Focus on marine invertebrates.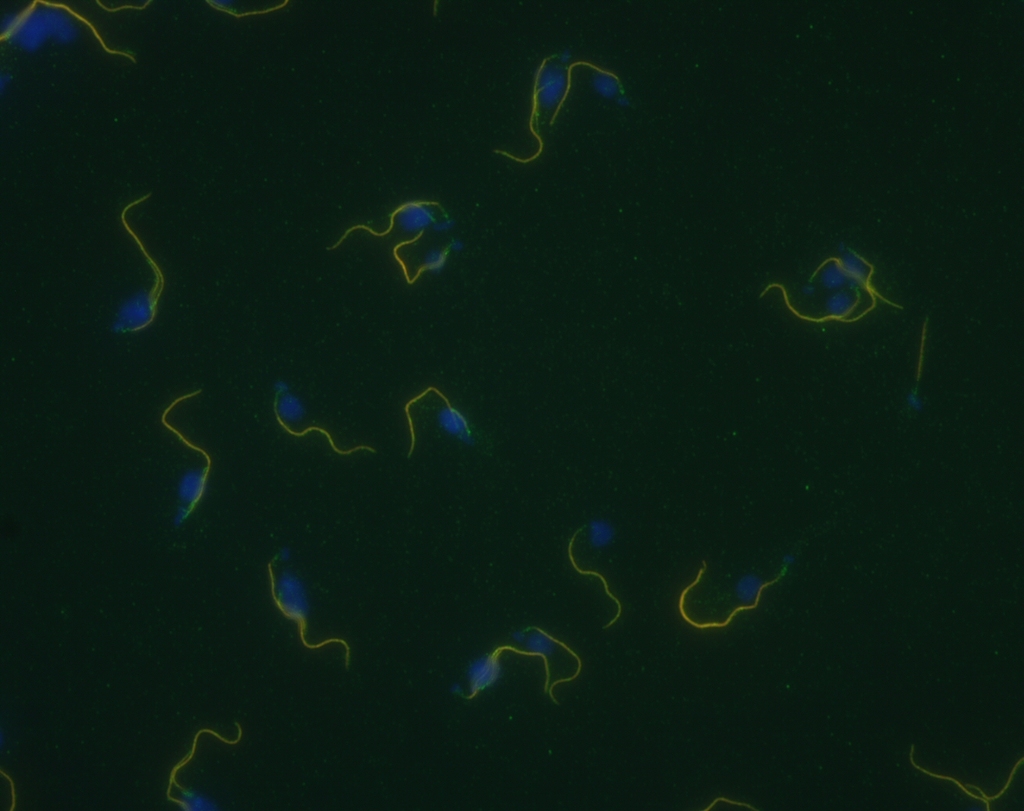
Focused at box=[335, 175, 464, 287].
